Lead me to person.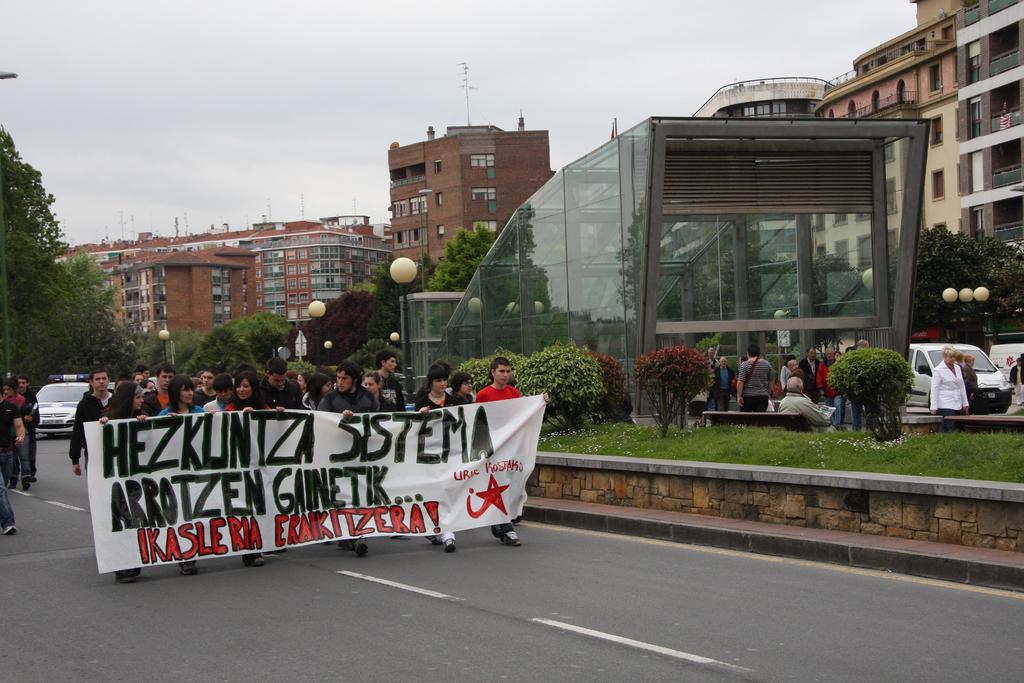
Lead to l=0, t=381, r=26, b=532.
